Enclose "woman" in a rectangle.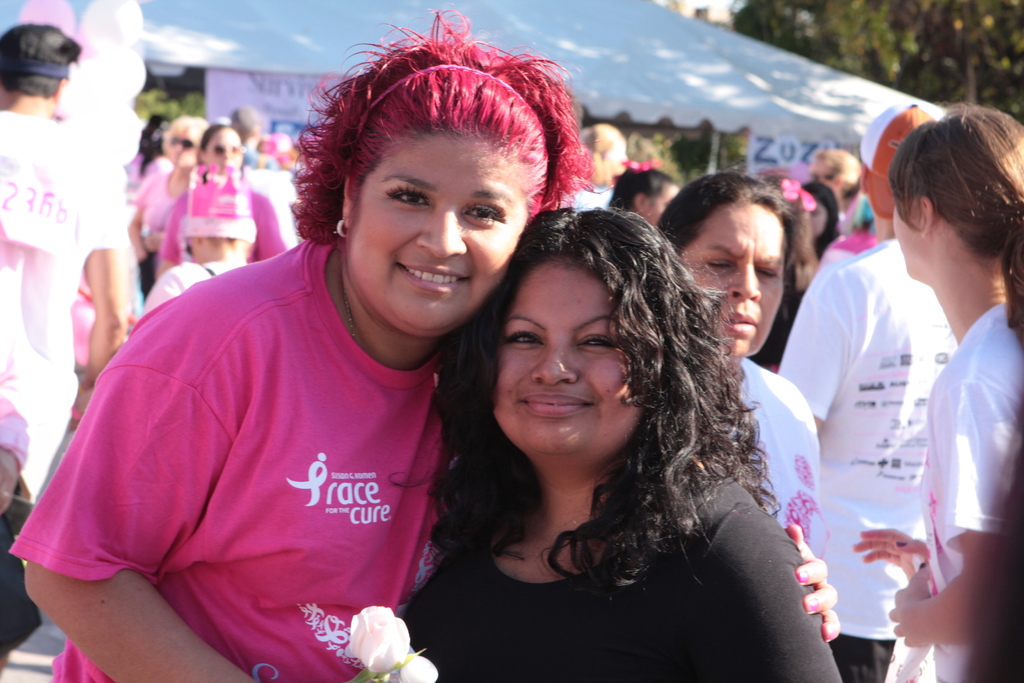
BBox(155, 120, 309, 291).
